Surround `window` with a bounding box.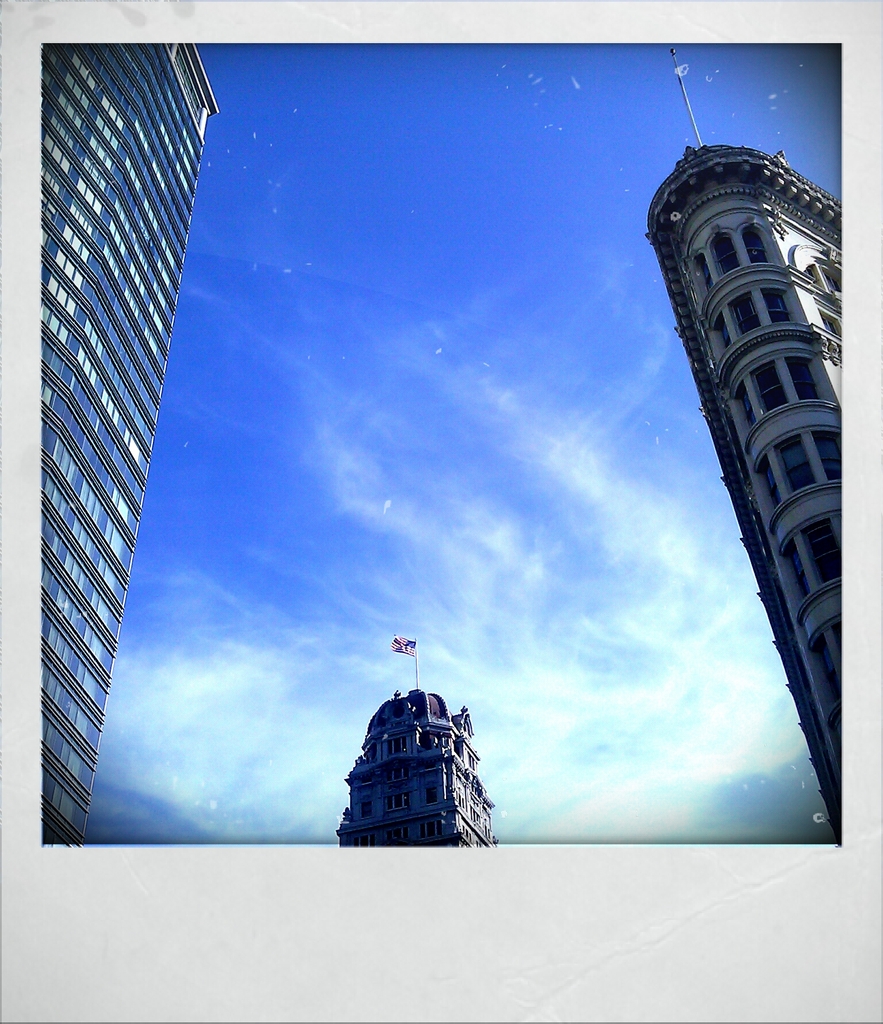
(739, 383, 762, 431).
